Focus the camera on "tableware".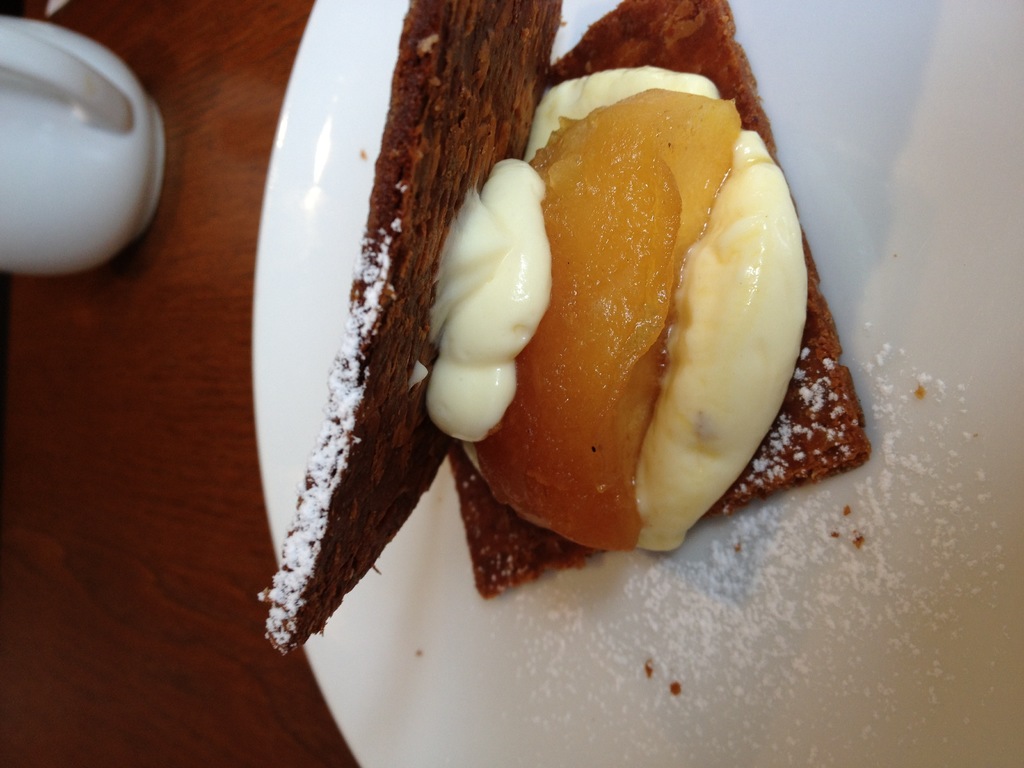
Focus region: rect(0, 13, 164, 281).
